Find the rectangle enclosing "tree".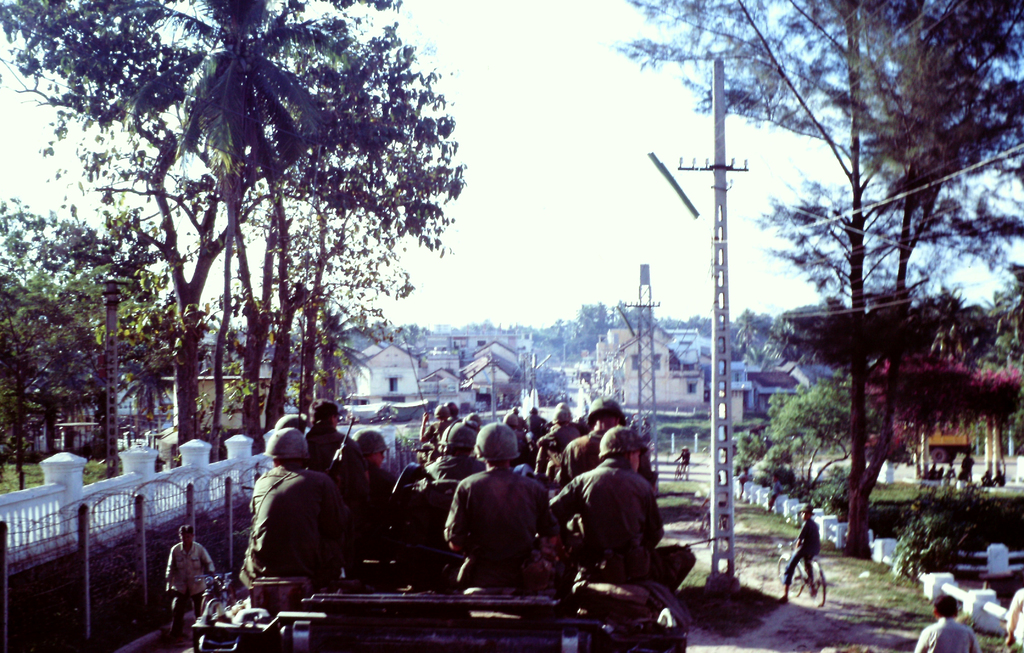
{"x1": 614, "y1": 0, "x2": 1023, "y2": 550}.
